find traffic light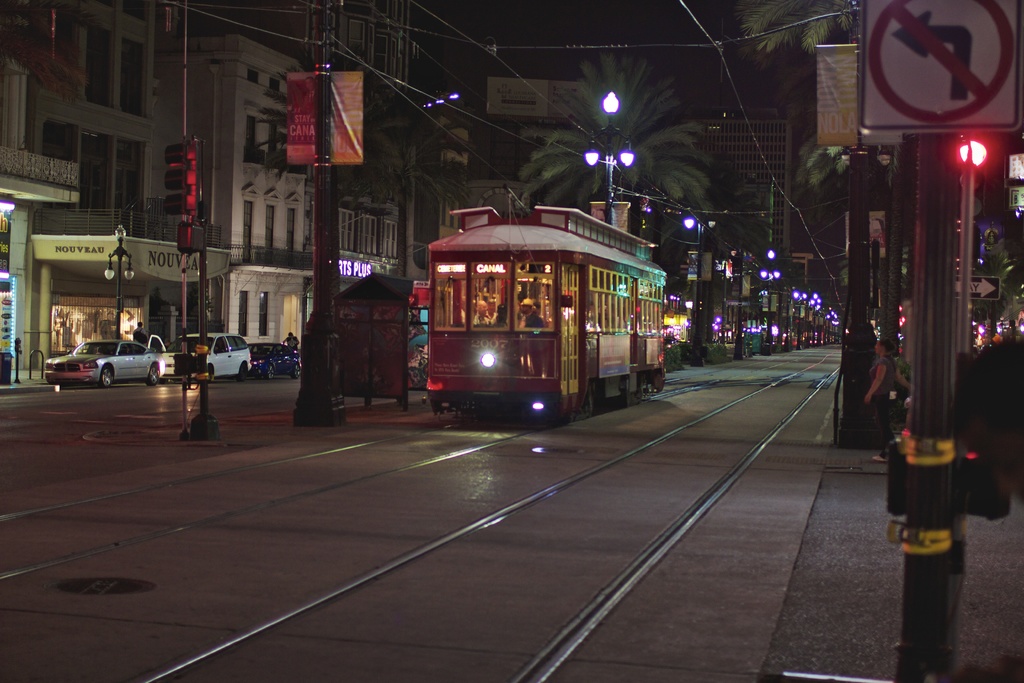
x1=165, y1=137, x2=198, y2=218
